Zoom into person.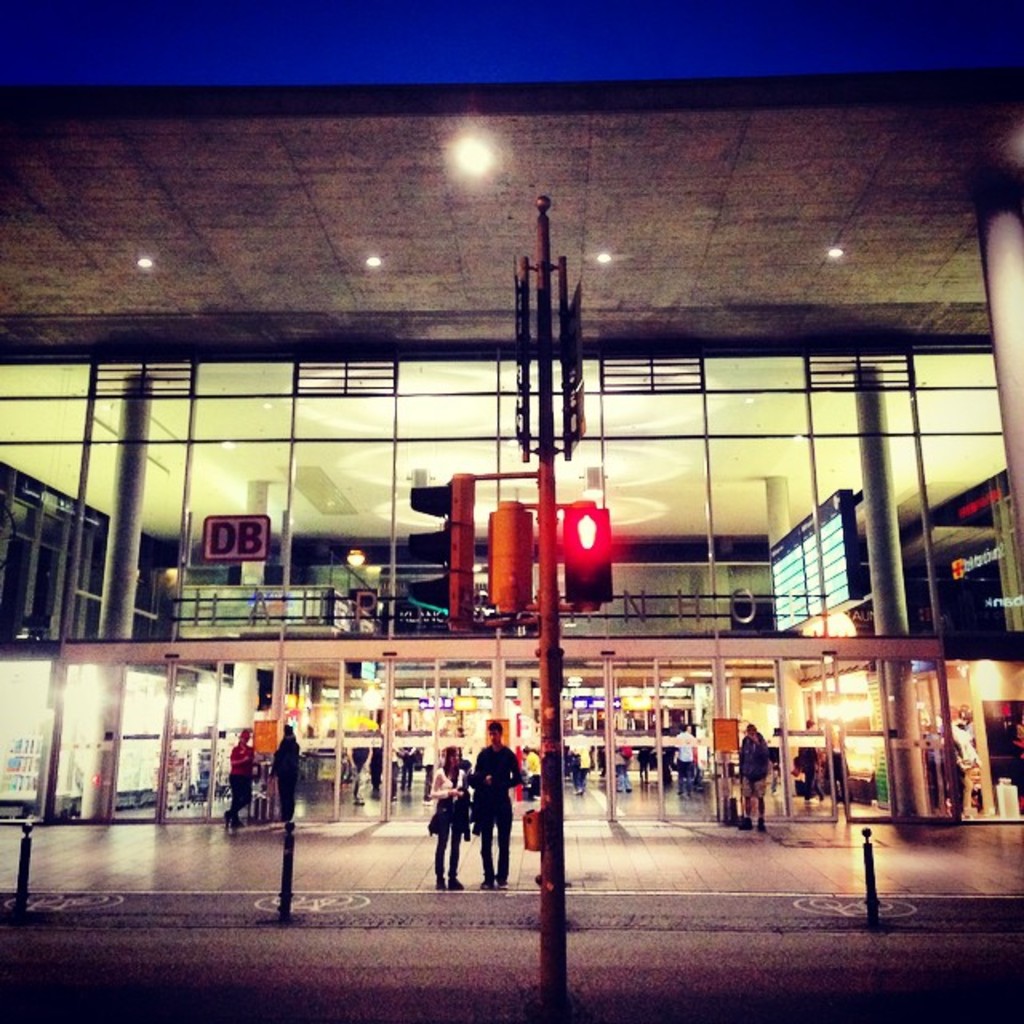
Zoom target: crop(421, 738, 475, 902).
